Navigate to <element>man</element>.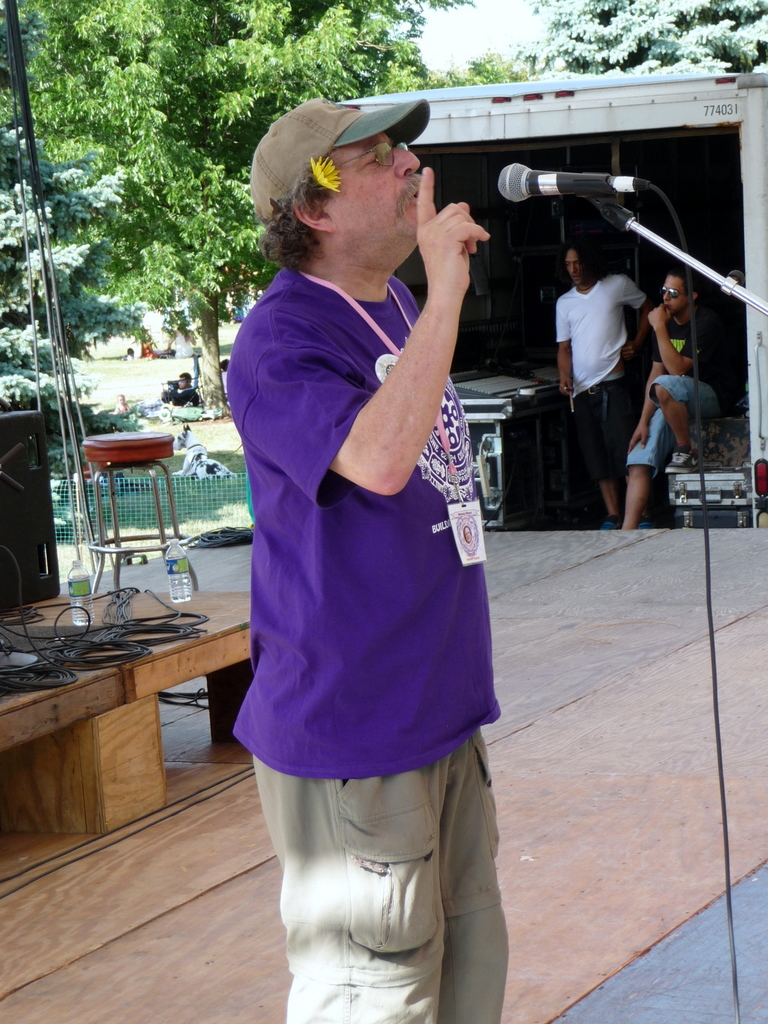
Navigation target: detection(218, 42, 531, 998).
